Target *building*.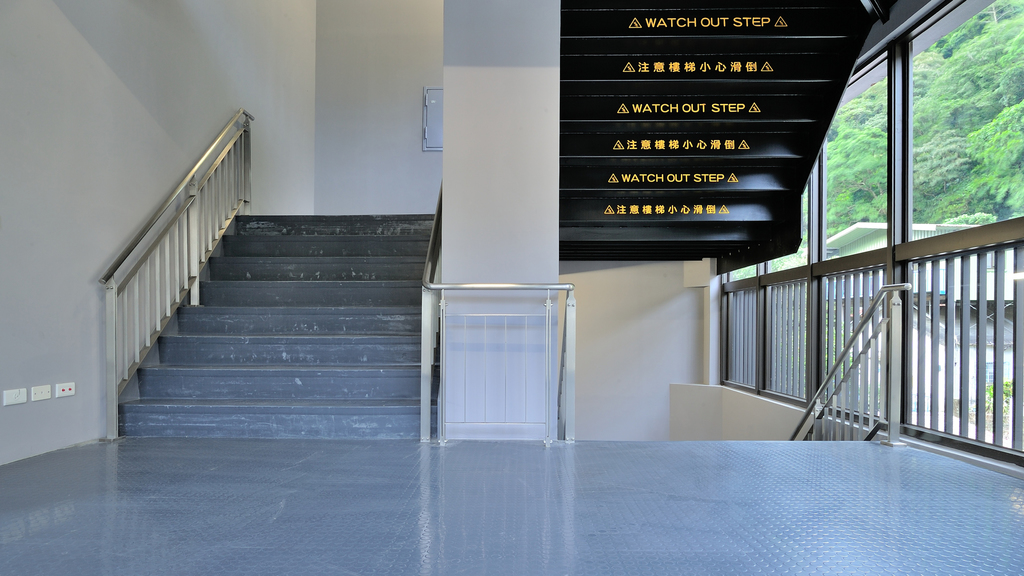
Target region: pyautogui.locateOnScreen(0, 0, 1023, 575).
